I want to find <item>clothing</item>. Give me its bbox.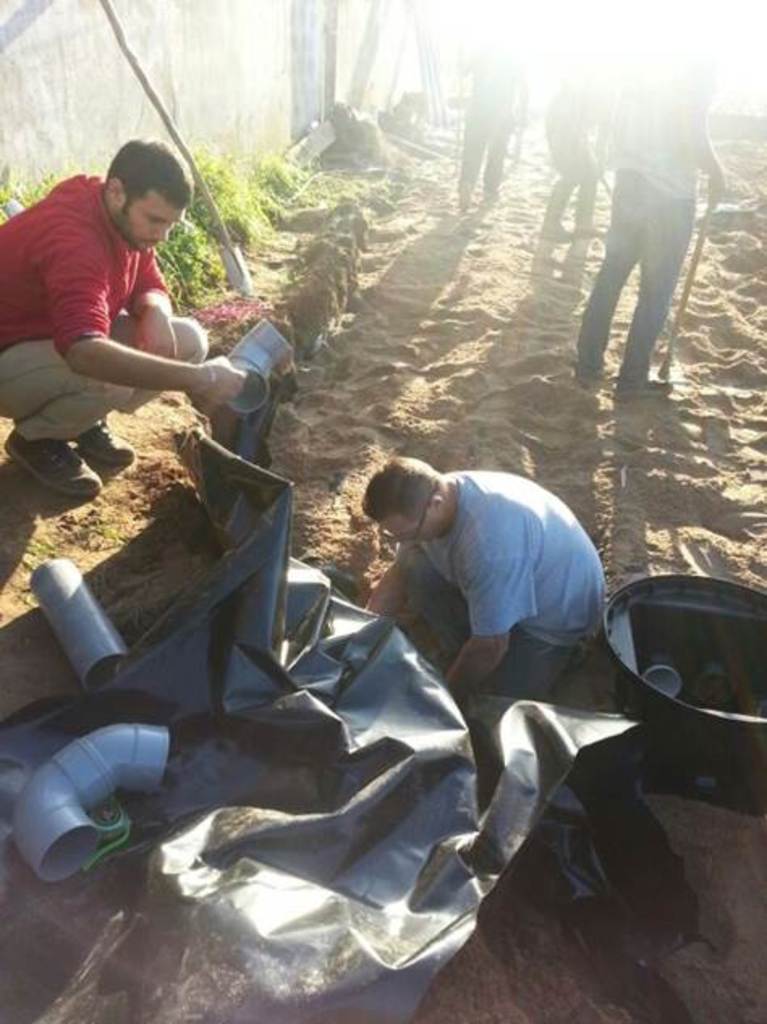
BBox(578, 83, 707, 387).
